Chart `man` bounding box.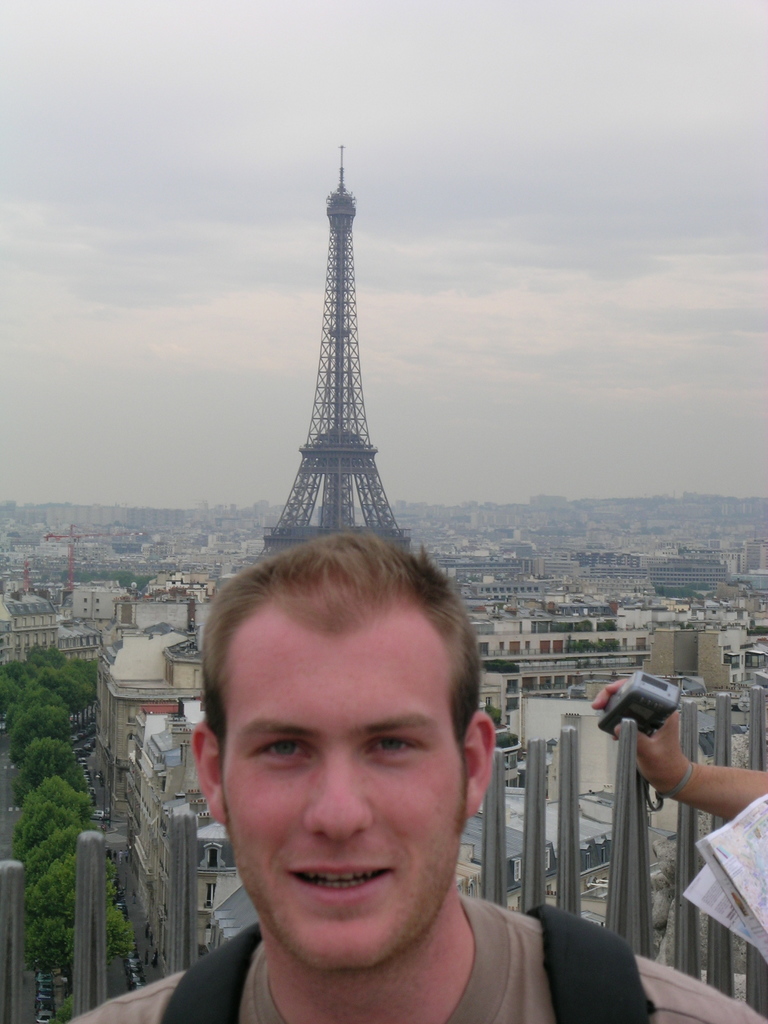
Charted: l=126, t=565, r=659, b=1012.
